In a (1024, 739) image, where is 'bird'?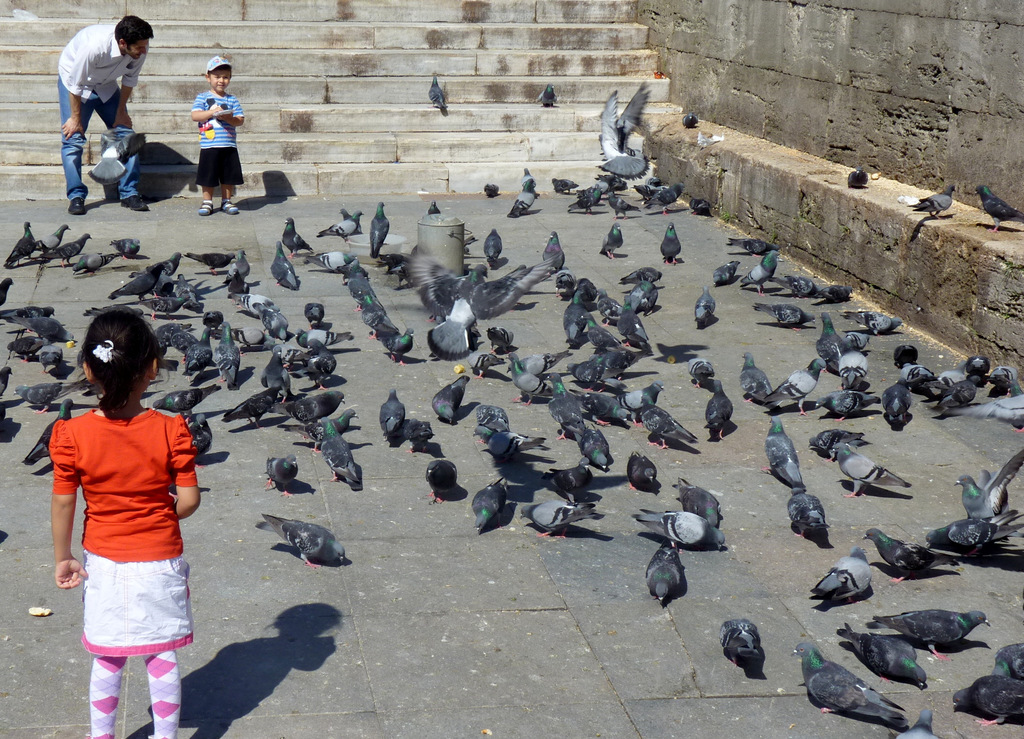
box=[904, 184, 955, 219].
